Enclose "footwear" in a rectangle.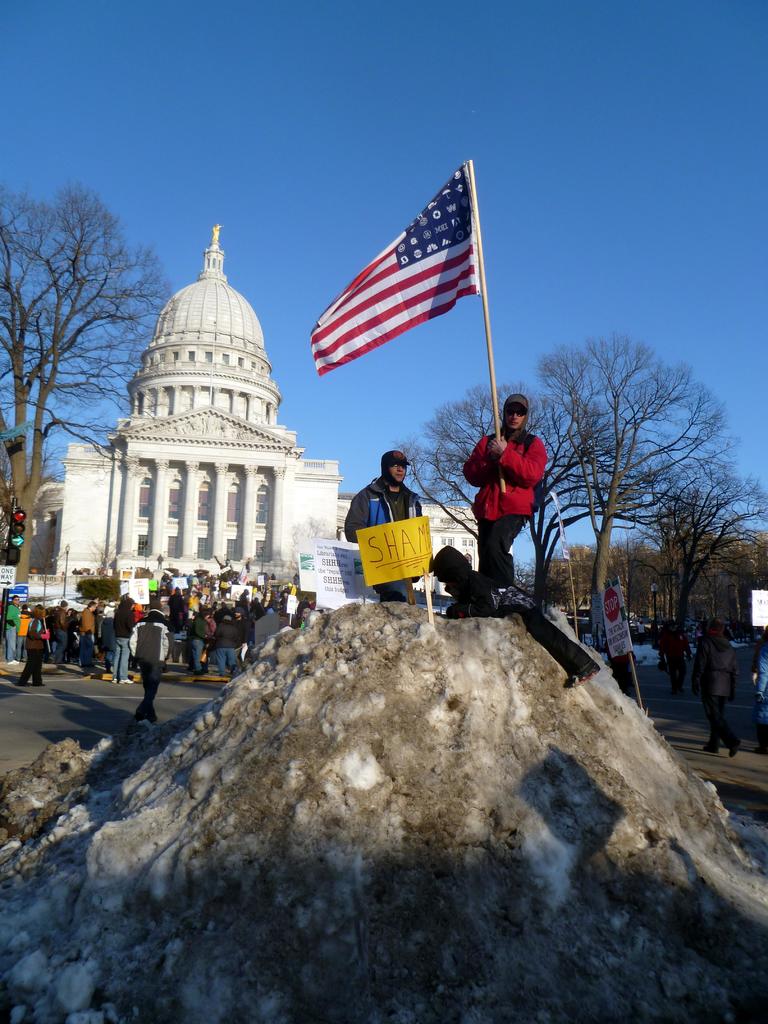
<region>563, 657, 602, 687</region>.
